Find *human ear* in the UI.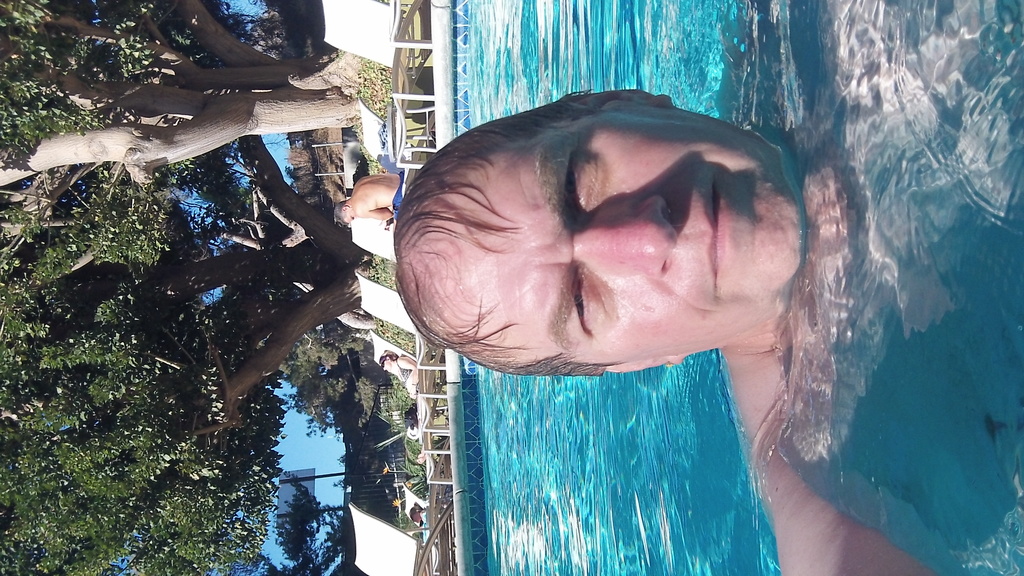
UI element at [x1=601, y1=356, x2=685, y2=377].
